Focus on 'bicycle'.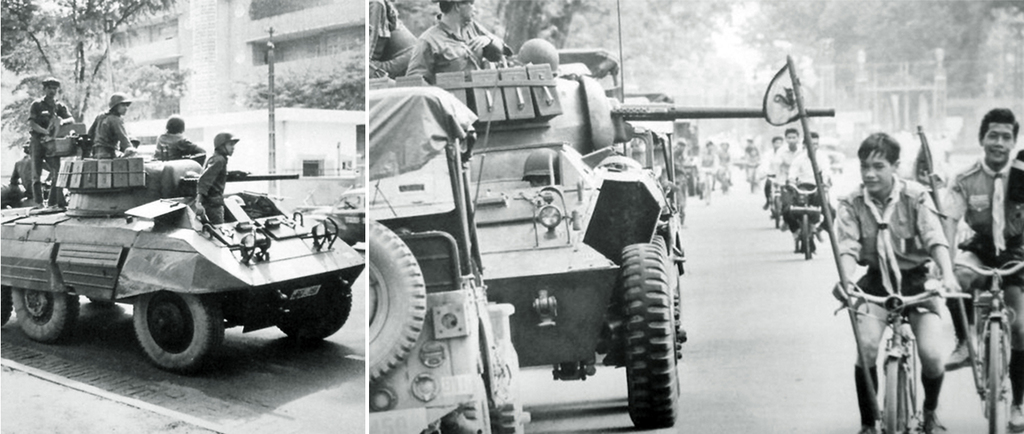
Focused at (833,280,966,433).
